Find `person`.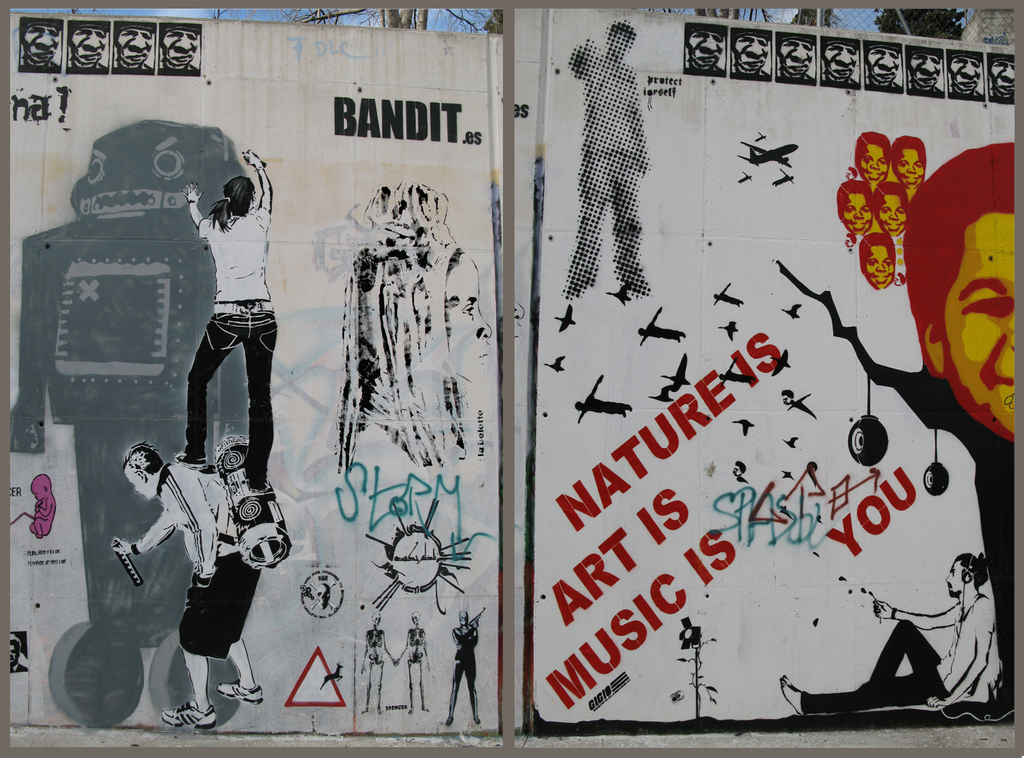
(x1=859, y1=232, x2=905, y2=295).
